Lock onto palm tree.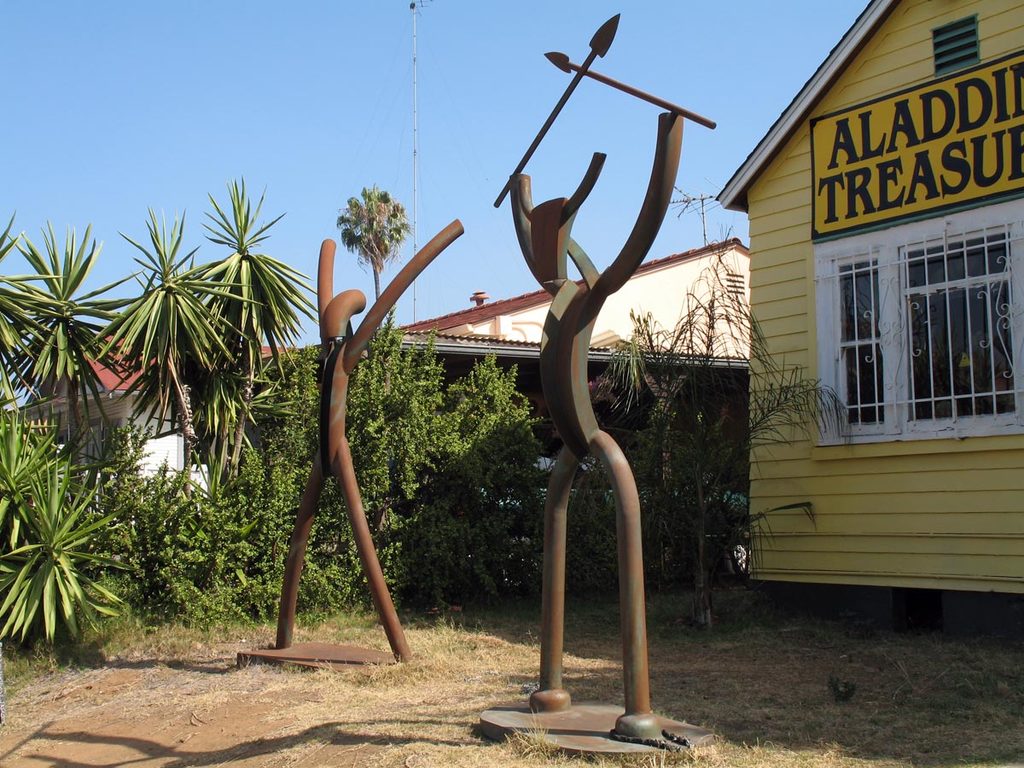
Locked: detection(2, 245, 98, 431).
